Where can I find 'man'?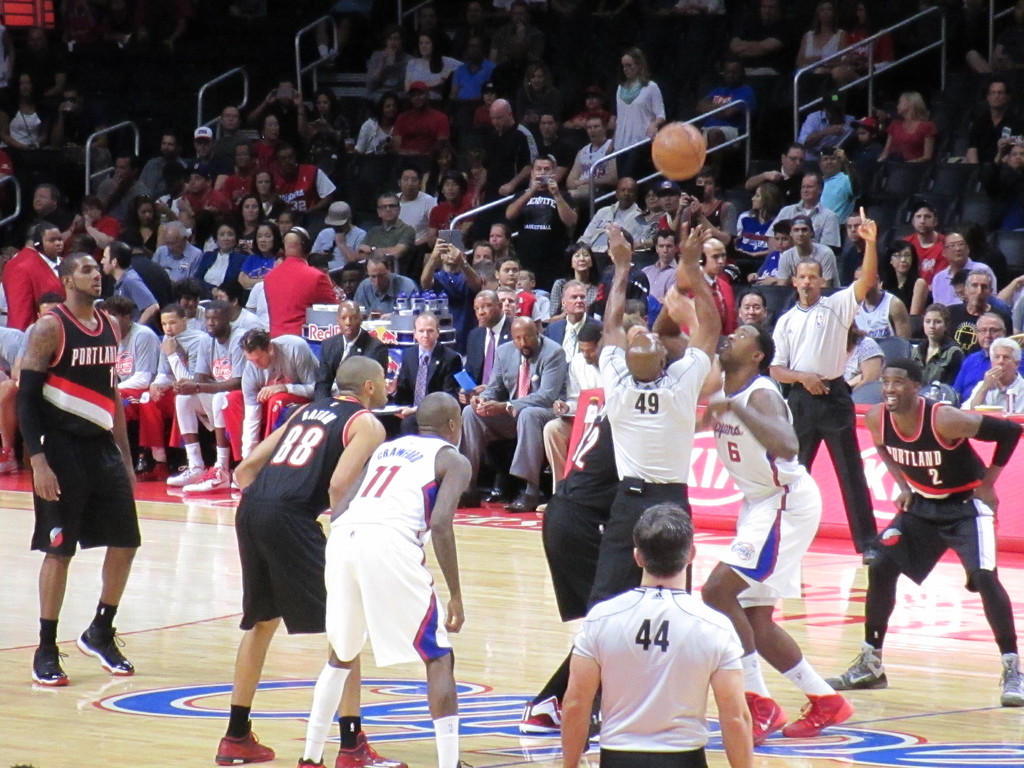
You can find it at bbox=[452, 28, 495, 93].
